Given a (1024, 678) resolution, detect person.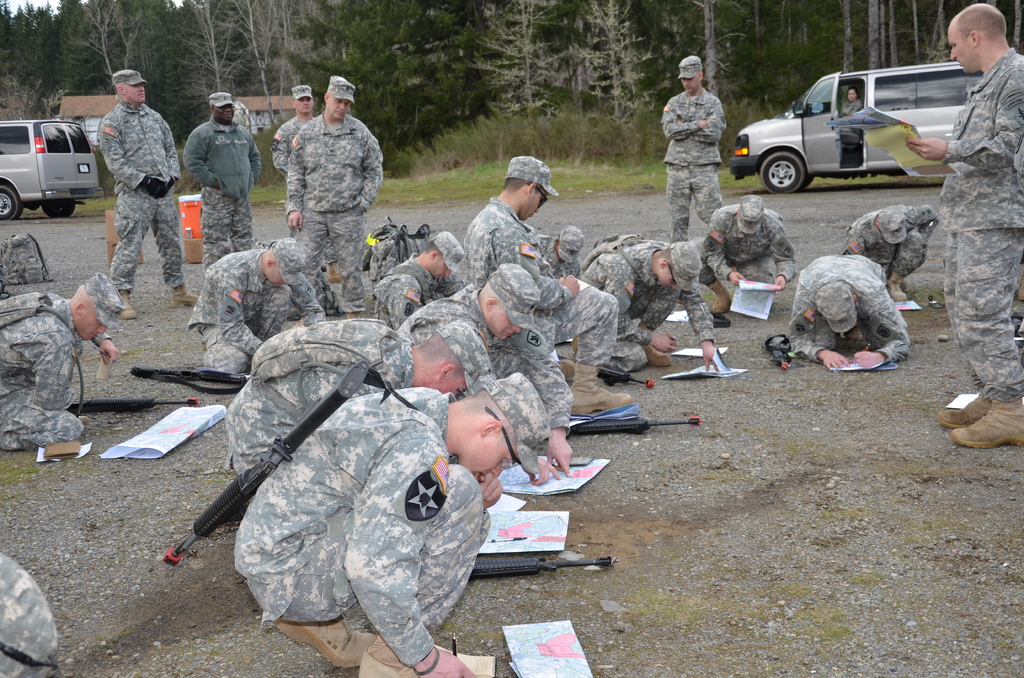
rect(231, 379, 543, 677).
